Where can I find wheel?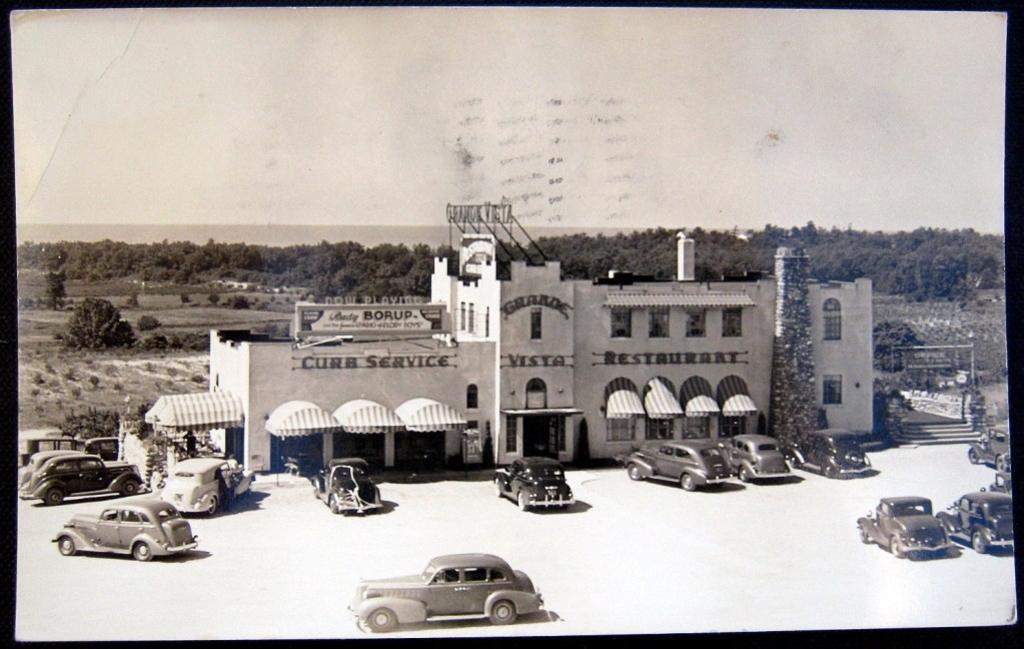
You can find it at crop(682, 475, 694, 491).
